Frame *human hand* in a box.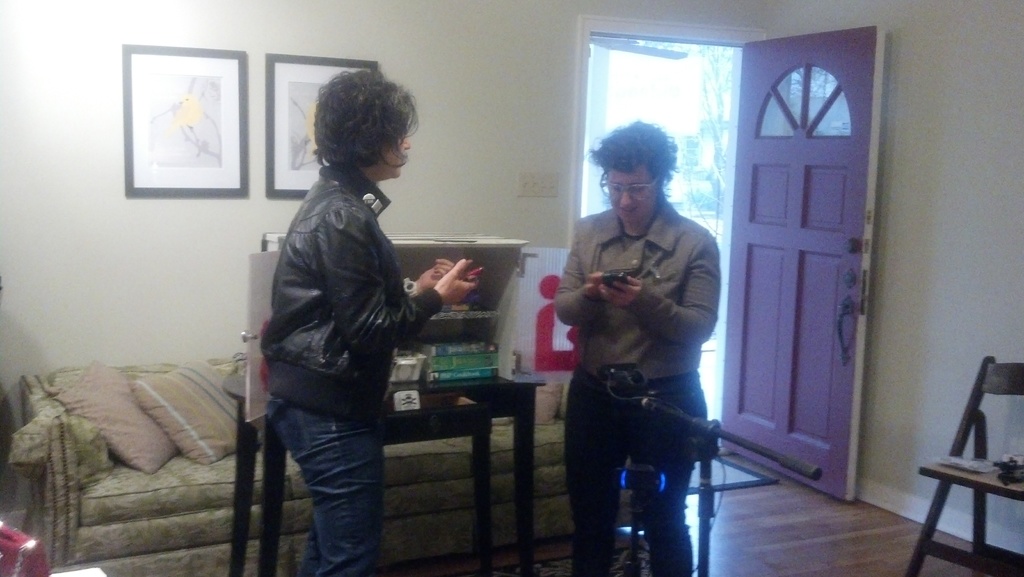
433,254,480,305.
